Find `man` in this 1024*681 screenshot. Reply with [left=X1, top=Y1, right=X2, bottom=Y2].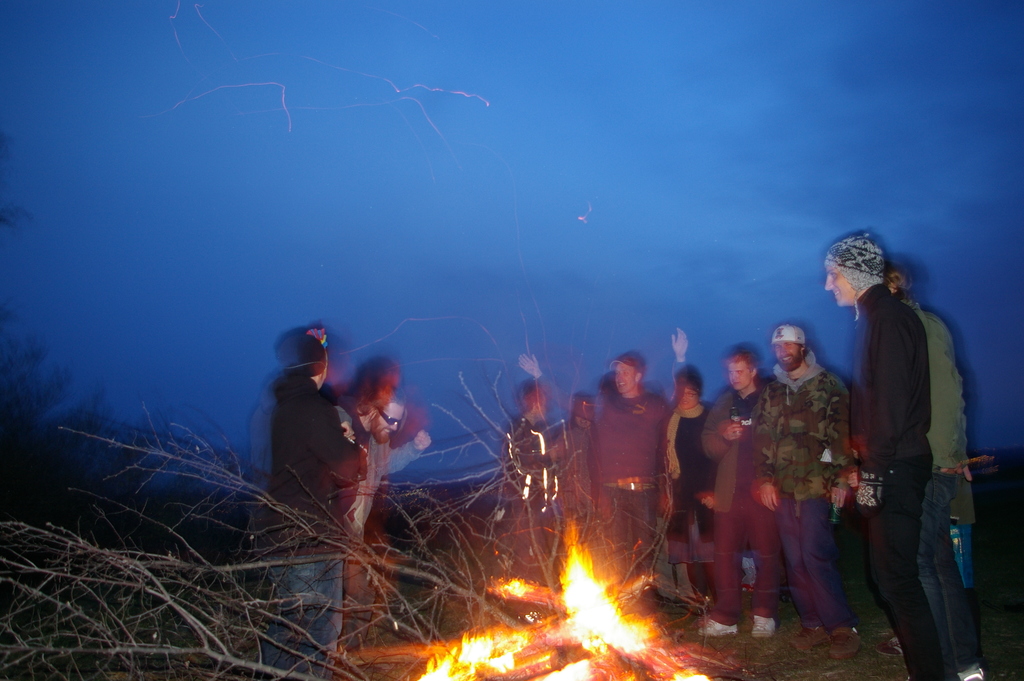
[left=751, top=324, right=848, bottom=657].
